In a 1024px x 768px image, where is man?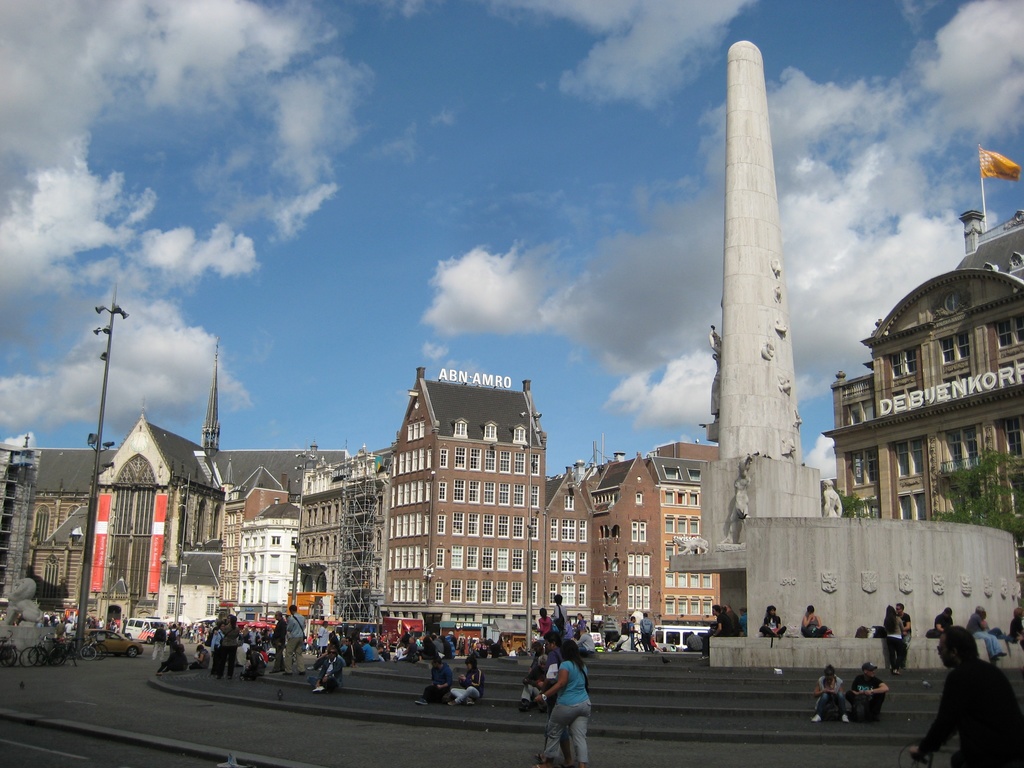
locate(362, 641, 377, 662).
